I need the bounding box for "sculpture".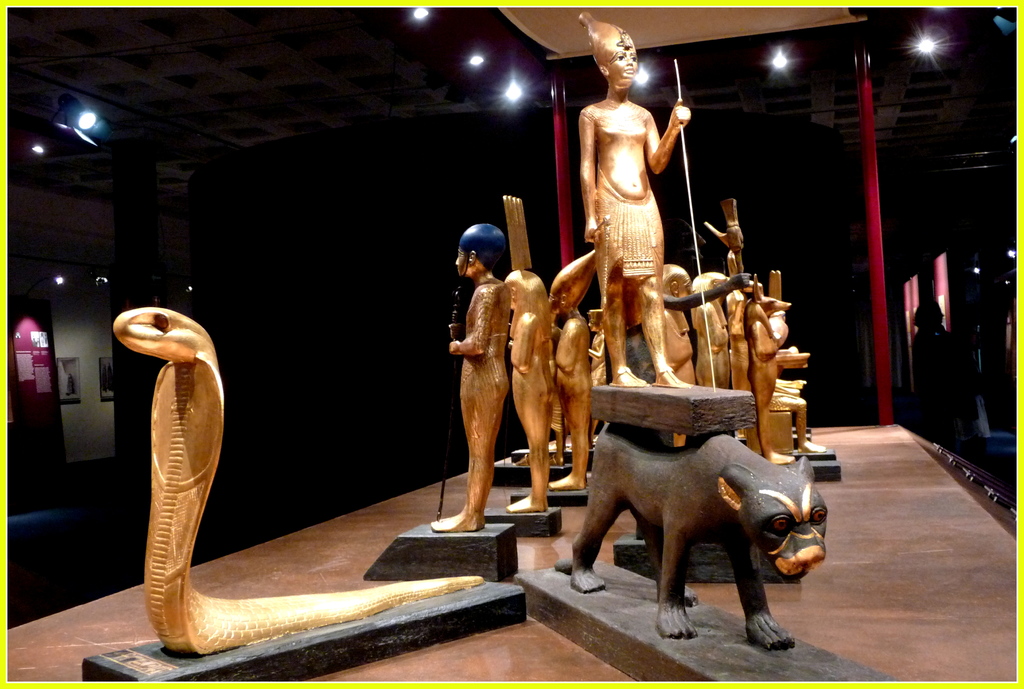
Here it is: {"left": 580, "top": 310, "right": 609, "bottom": 389}.
